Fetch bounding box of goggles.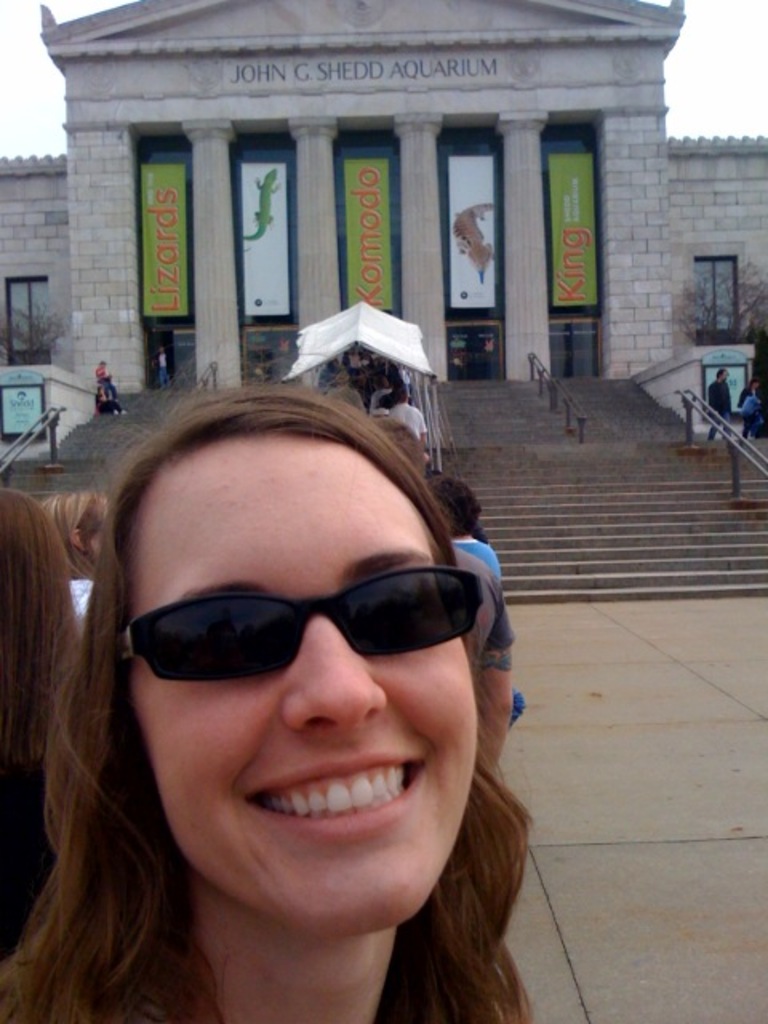
Bbox: region(101, 566, 488, 699).
